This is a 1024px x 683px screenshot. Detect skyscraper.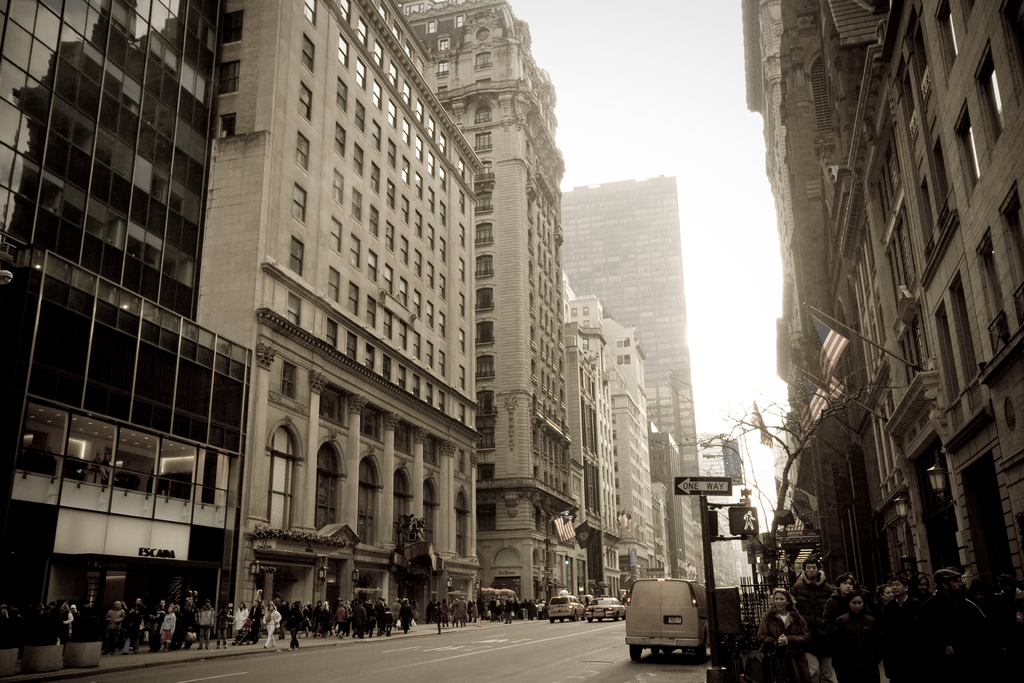
detection(406, 0, 588, 609).
